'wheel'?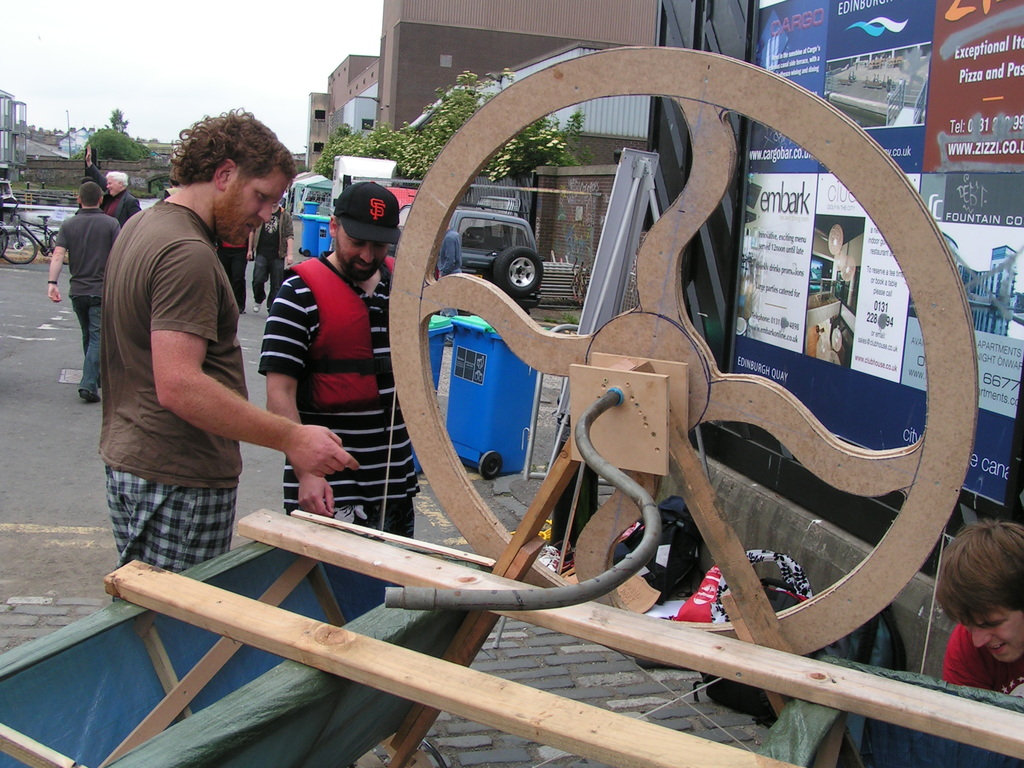
(488,242,546,299)
